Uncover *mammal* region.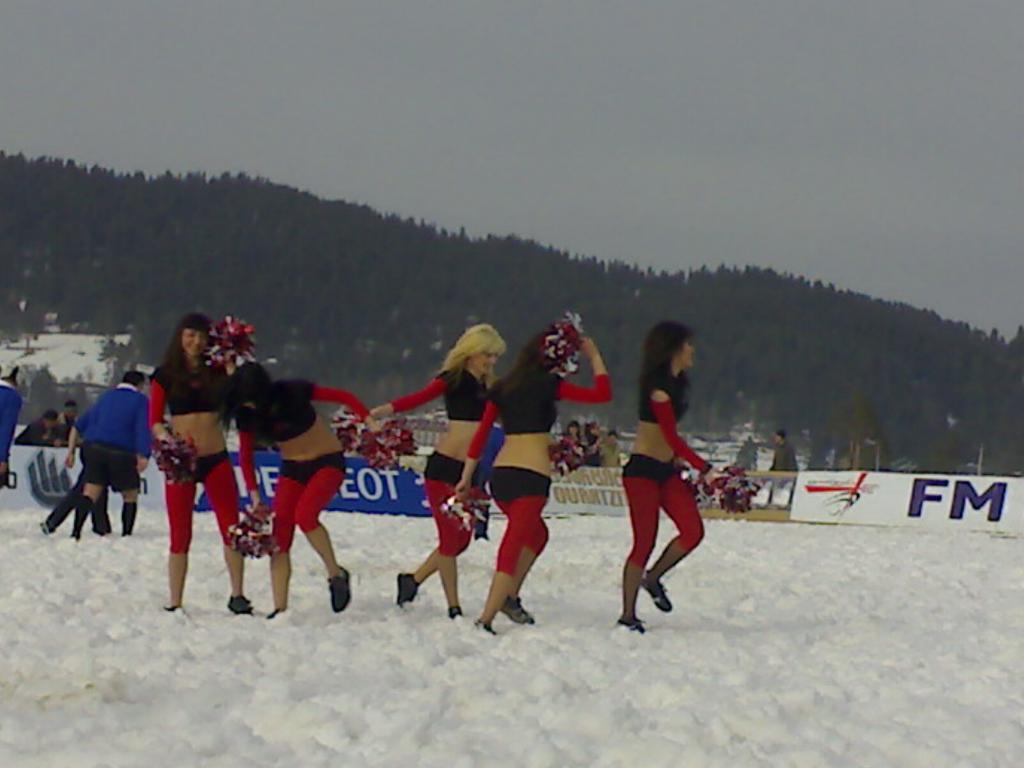
Uncovered: pyautogui.locateOnScreen(230, 360, 373, 622).
